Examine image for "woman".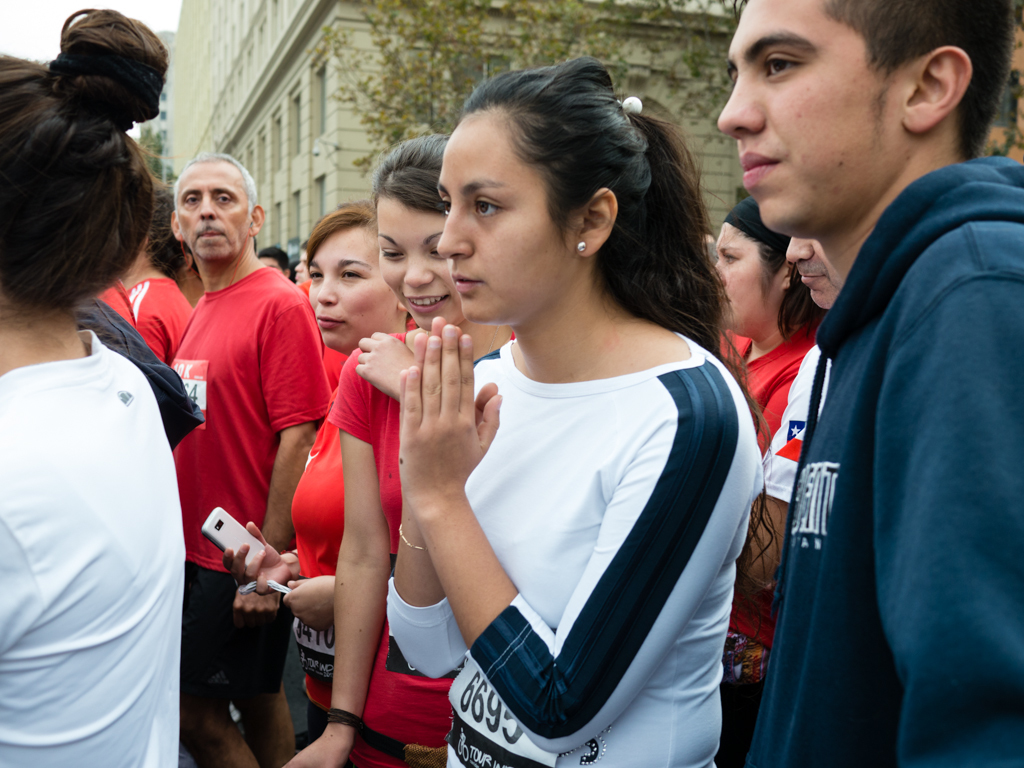
Examination result: bbox=[700, 195, 829, 767].
